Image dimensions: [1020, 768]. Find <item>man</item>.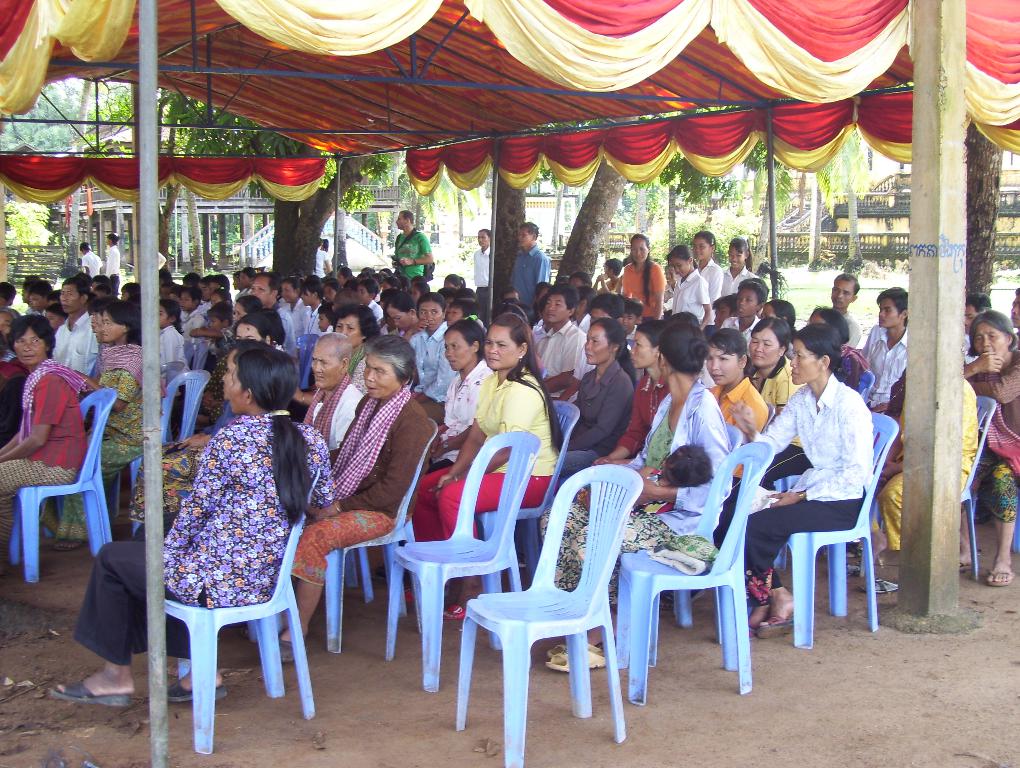
left=857, top=280, right=912, bottom=408.
